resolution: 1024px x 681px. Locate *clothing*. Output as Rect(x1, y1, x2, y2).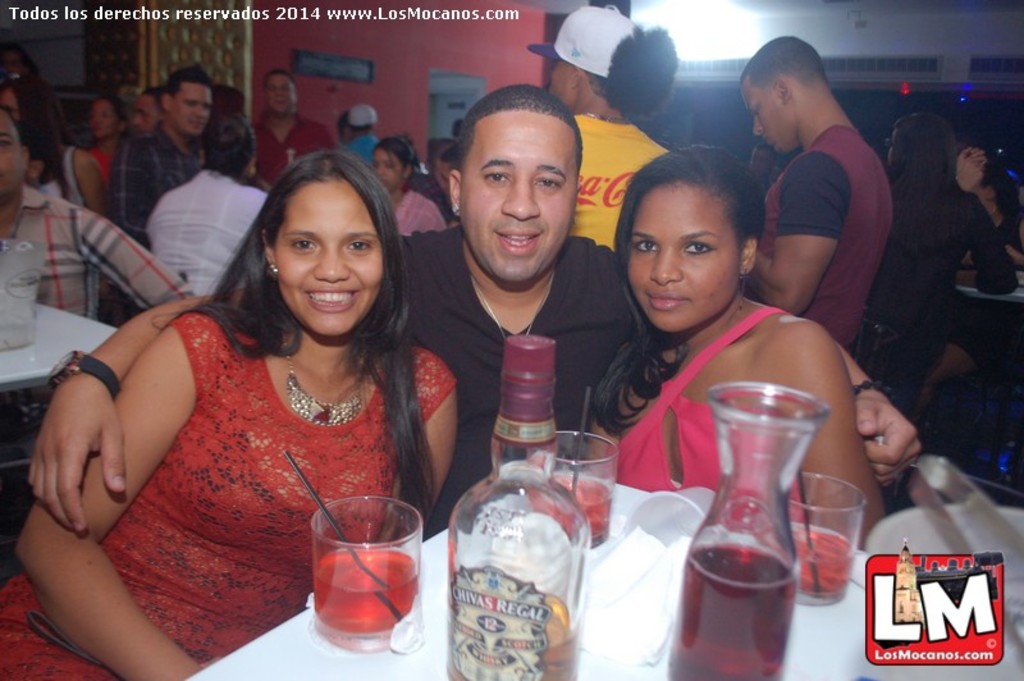
Rect(846, 191, 1023, 374).
